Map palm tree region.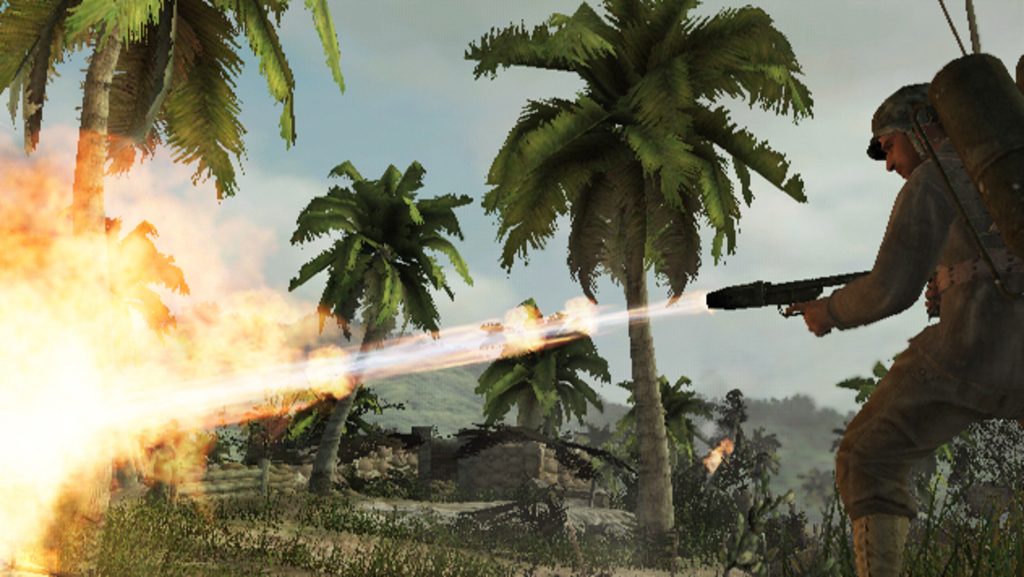
Mapped to (604,360,716,501).
